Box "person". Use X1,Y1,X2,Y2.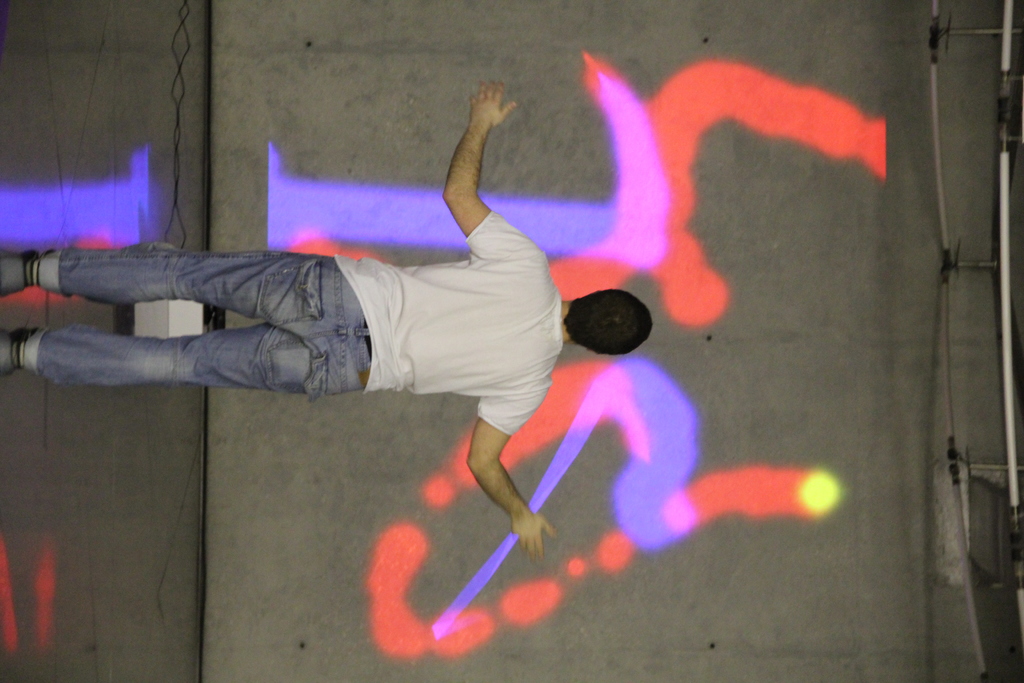
0,82,651,553.
